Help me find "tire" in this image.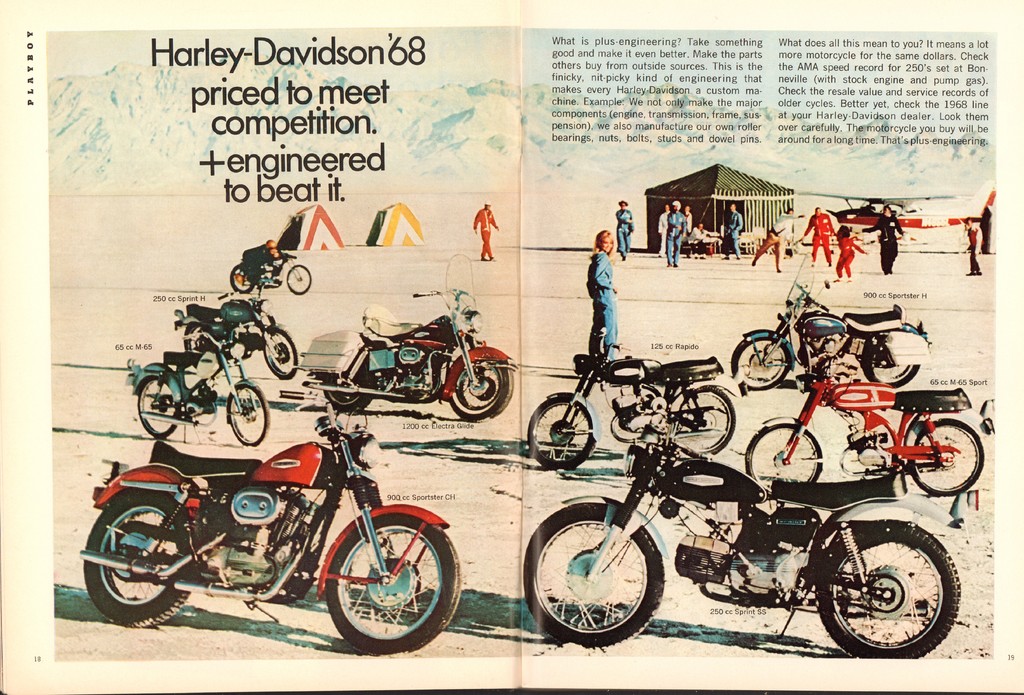
Found it: left=525, top=505, right=667, bottom=646.
